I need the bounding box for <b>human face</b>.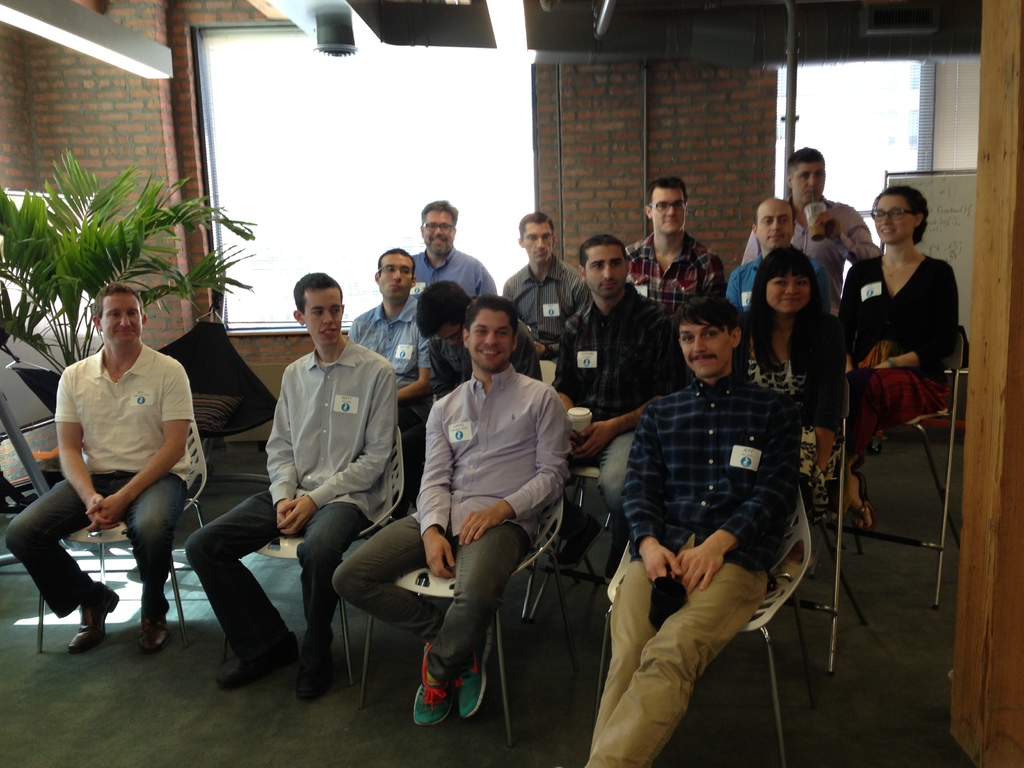
Here it is: pyautogui.locateOnScreen(527, 223, 555, 260).
